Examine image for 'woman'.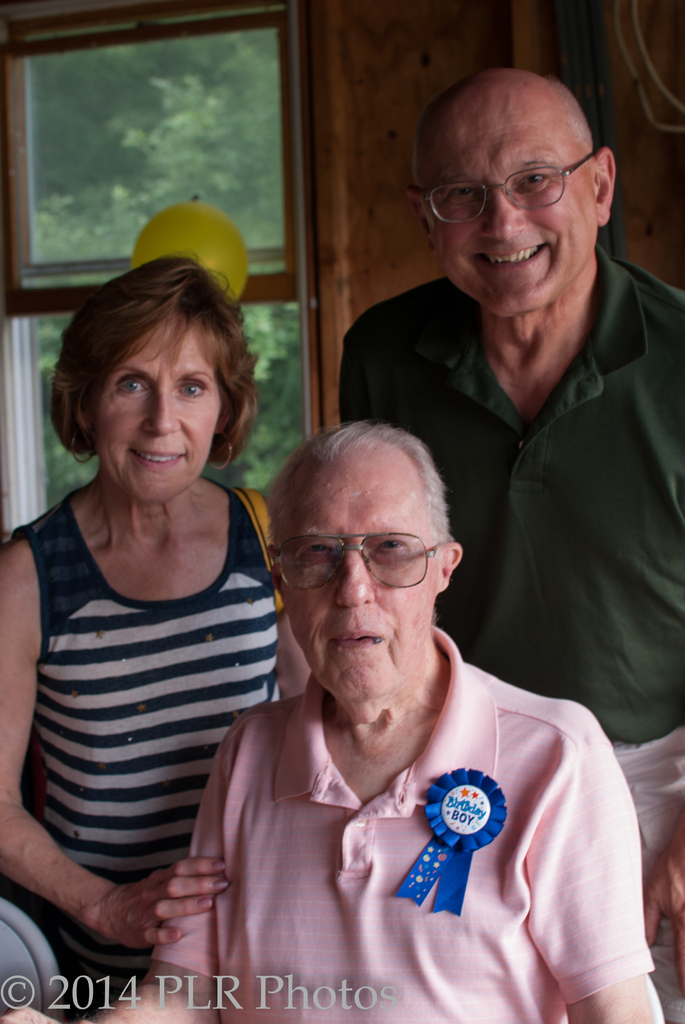
Examination result: {"left": 12, "top": 211, "right": 326, "bottom": 998}.
